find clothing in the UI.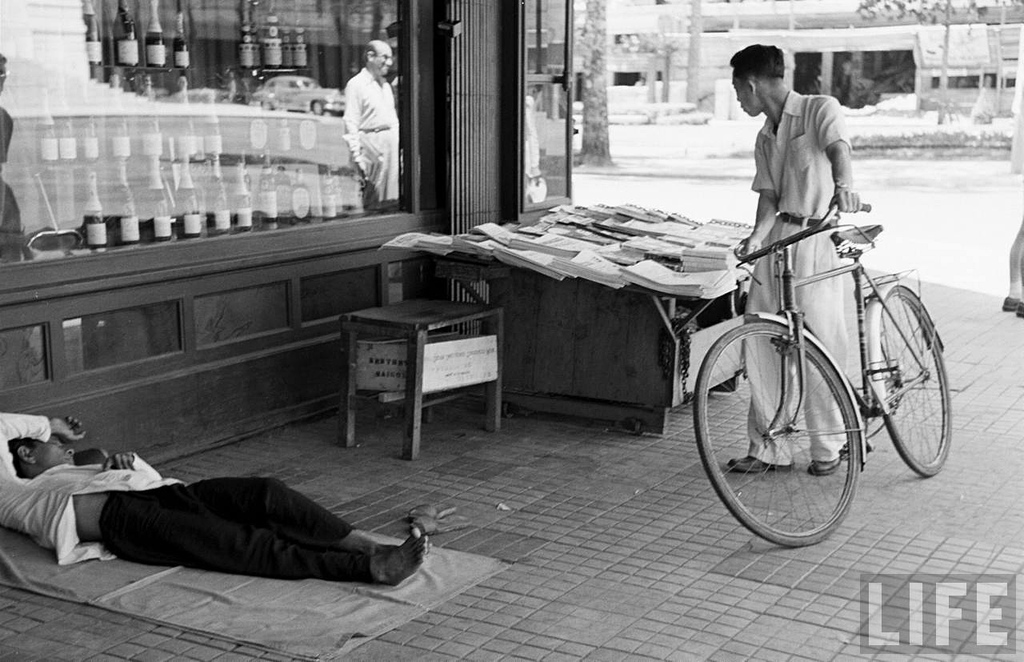
UI element at rect(338, 68, 402, 202).
